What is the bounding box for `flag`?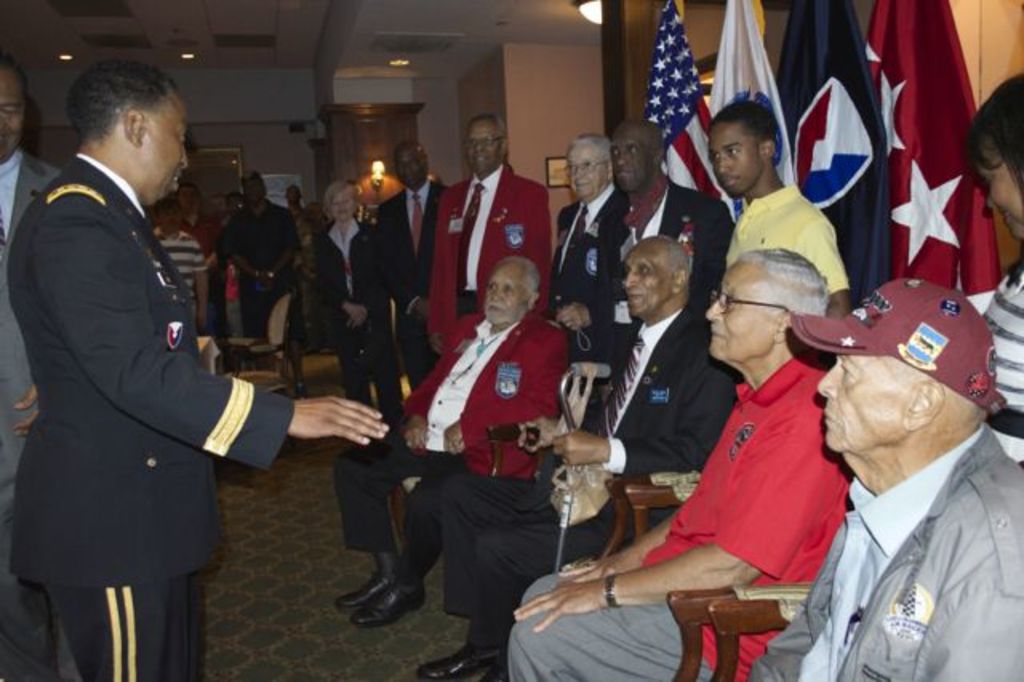
643 0 739 219.
